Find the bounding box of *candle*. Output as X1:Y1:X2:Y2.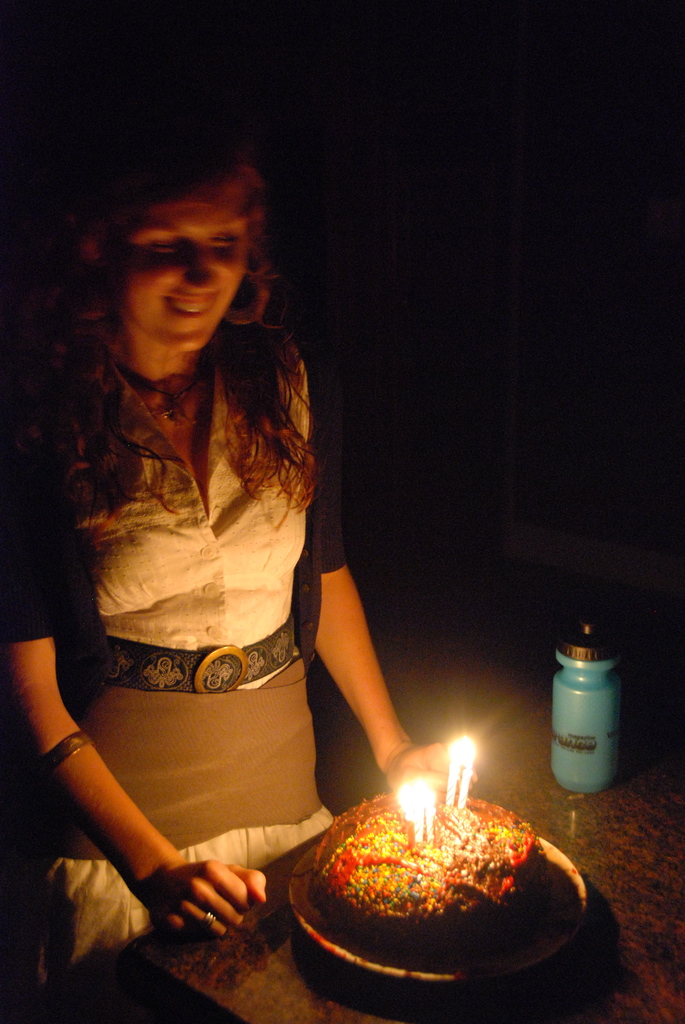
398:785:425:841.
